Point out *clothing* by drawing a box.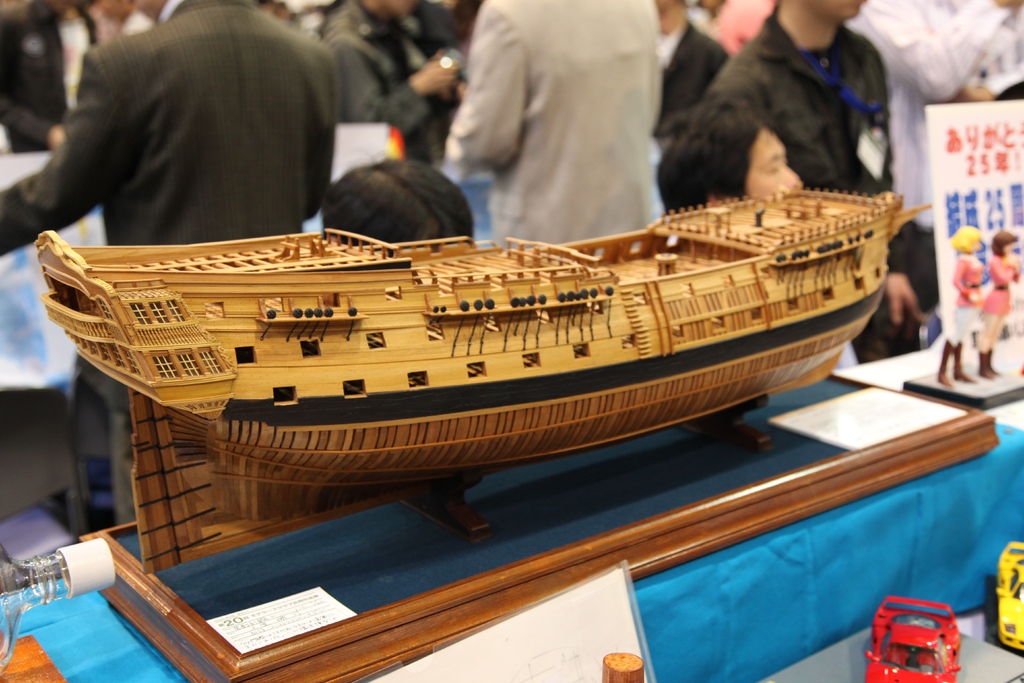
region(649, 26, 723, 143).
